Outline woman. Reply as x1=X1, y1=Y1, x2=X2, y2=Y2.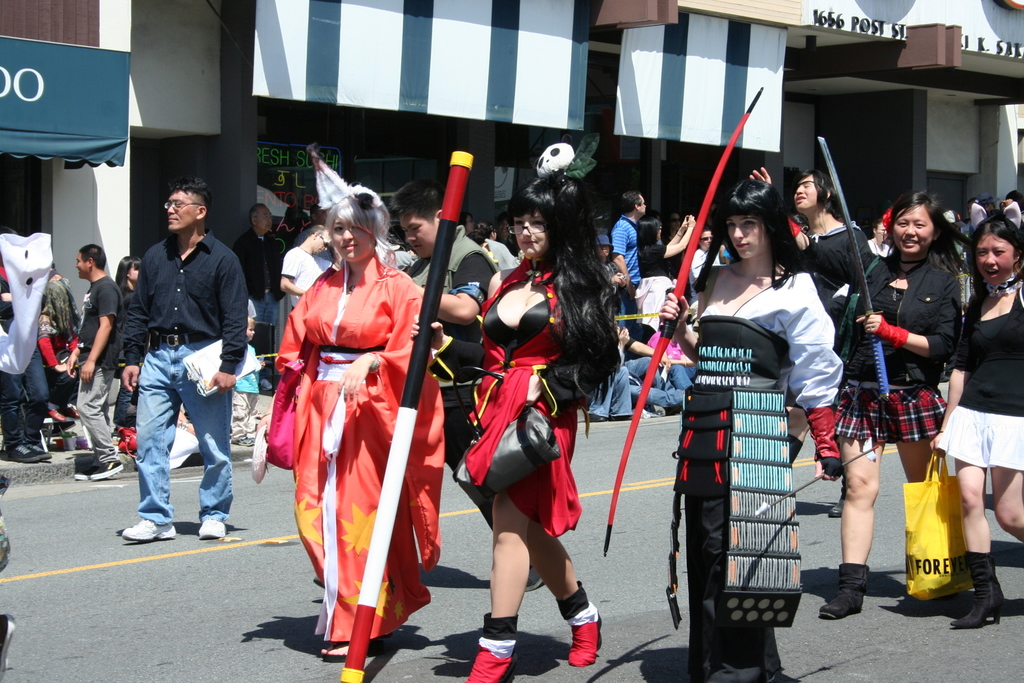
x1=659, y1=170, x2=846, y2=682.
